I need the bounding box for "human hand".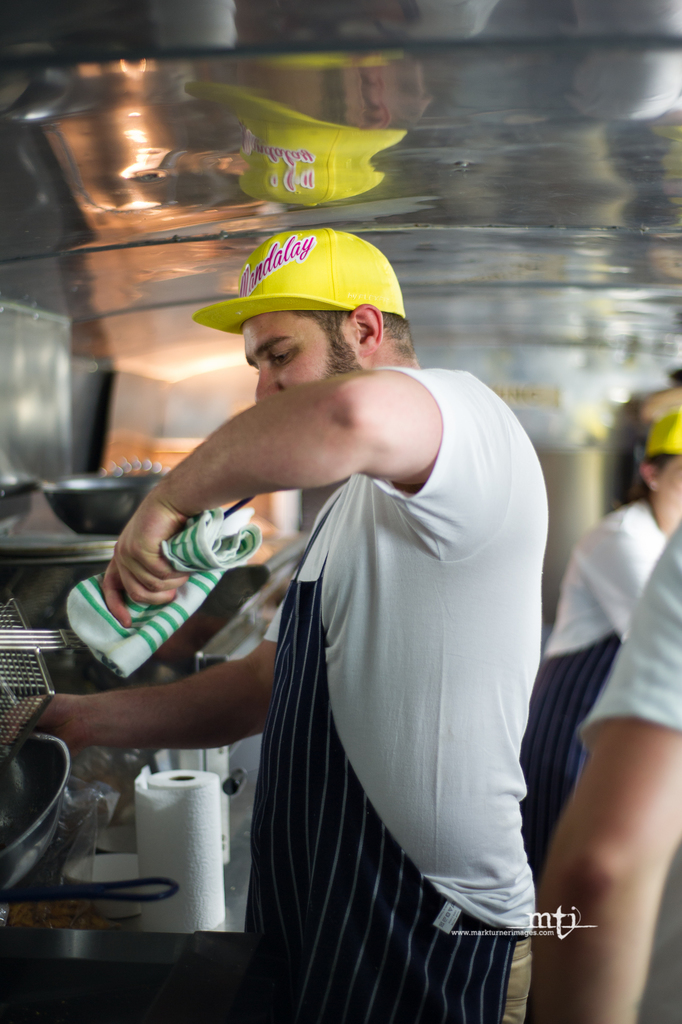
Here it is: (left=81, top=470, right=231, bottom=636).
